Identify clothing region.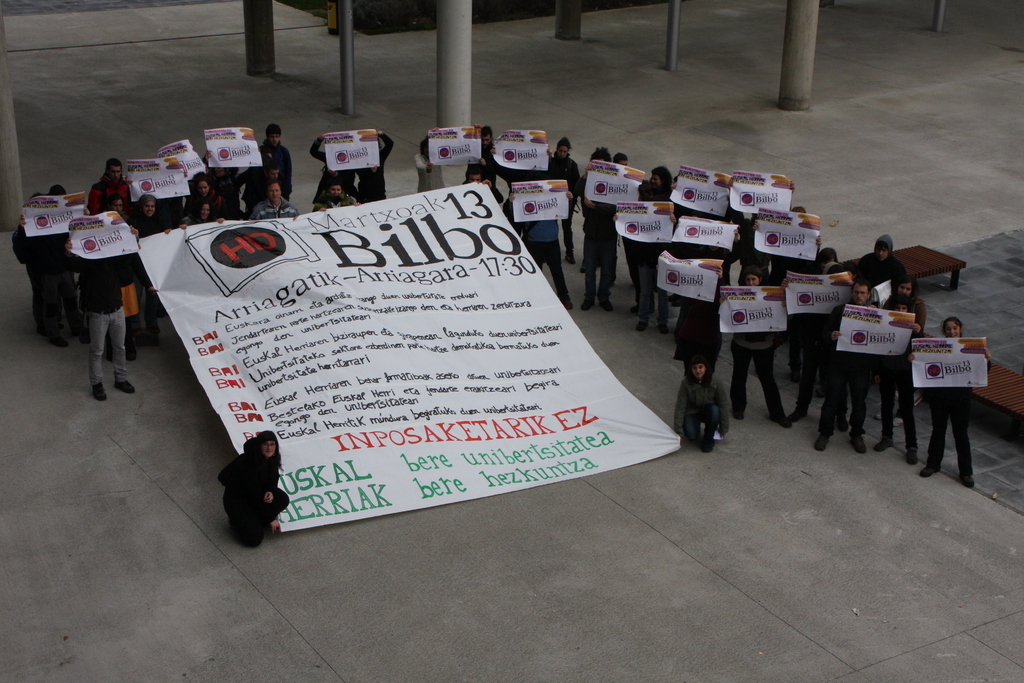
Region: [left=215, top=438, right=291, bottom=547].
